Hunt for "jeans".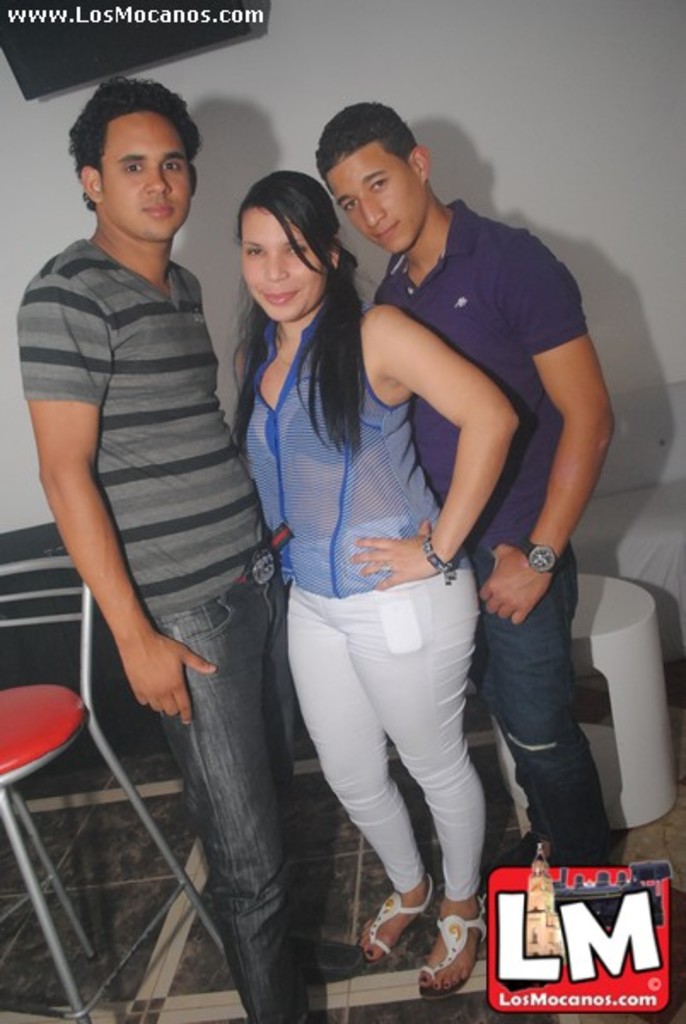
Hunted down at x1=294 y1=568 x2=480 y2=896.
